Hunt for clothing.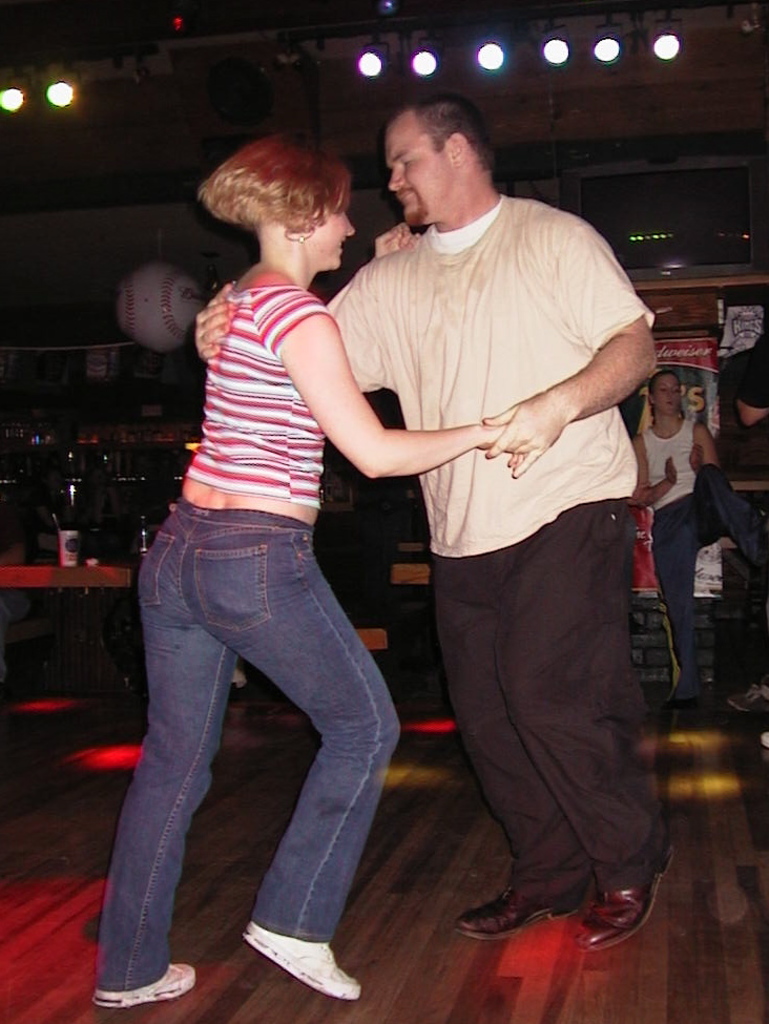
Hunted down at Rect(641, 420, 764, 693).
